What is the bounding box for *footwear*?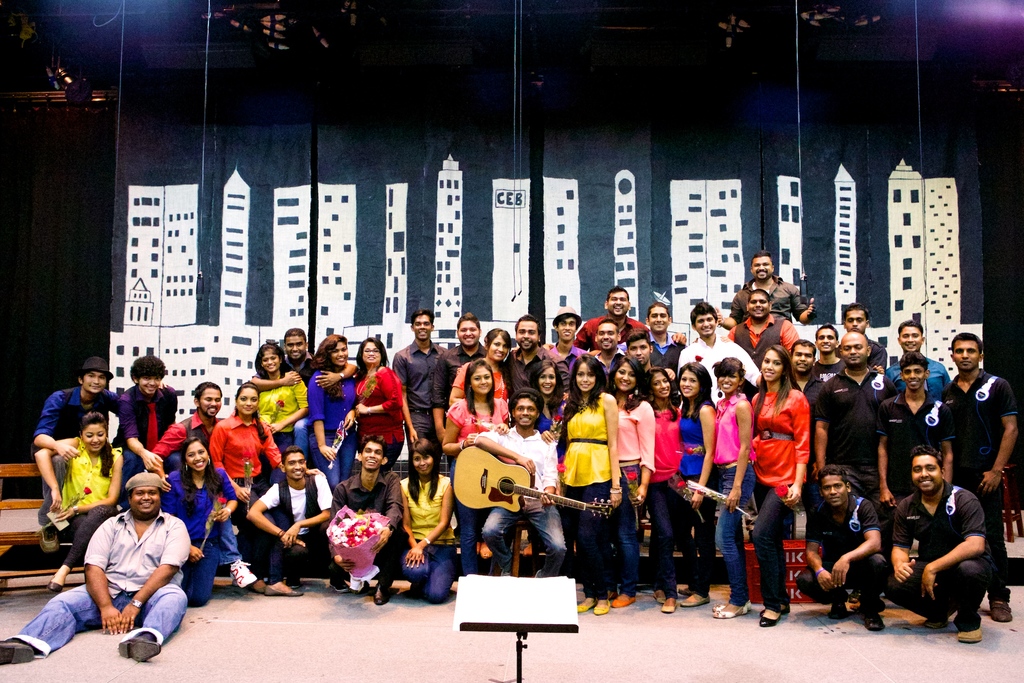
859,607,885,631.
